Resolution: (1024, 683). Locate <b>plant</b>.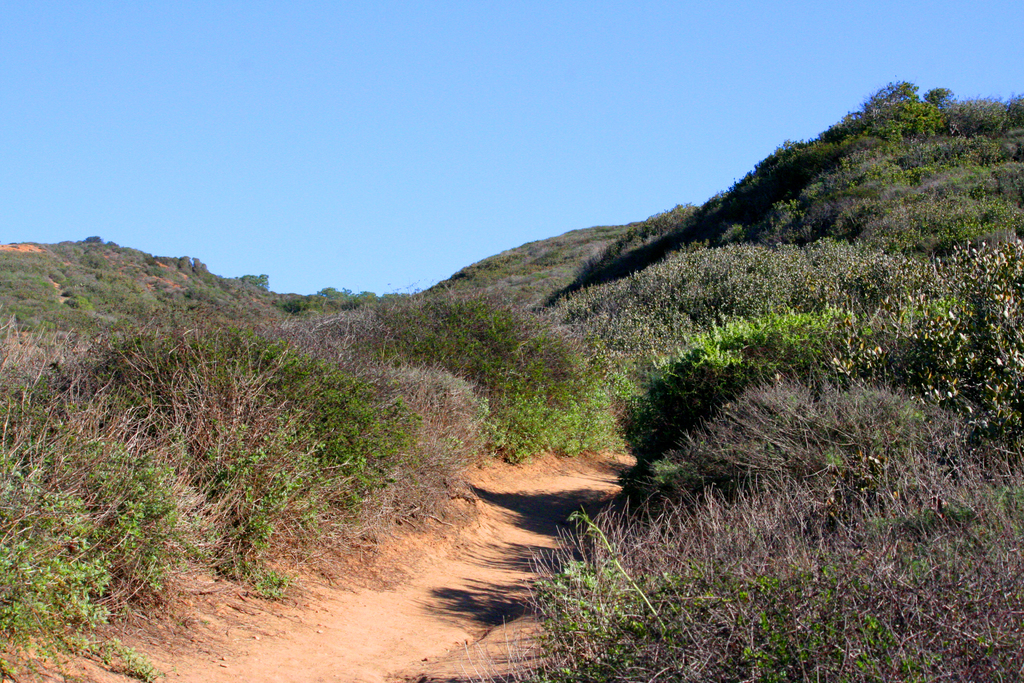
box(326, 292, 630, 471).
